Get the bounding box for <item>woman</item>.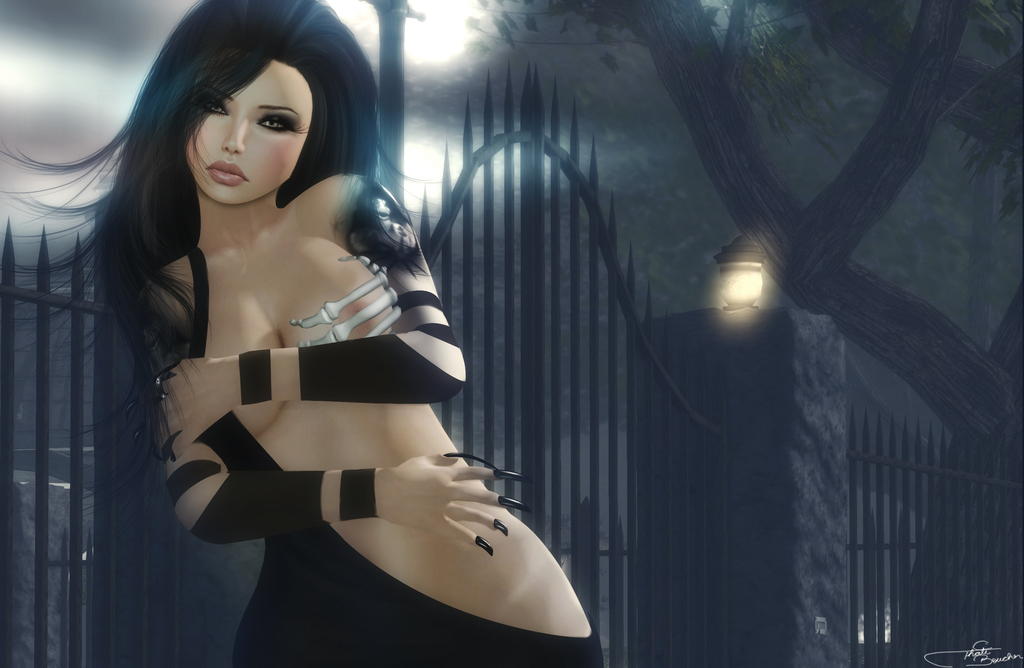
box(0, 0, 600, 667).
